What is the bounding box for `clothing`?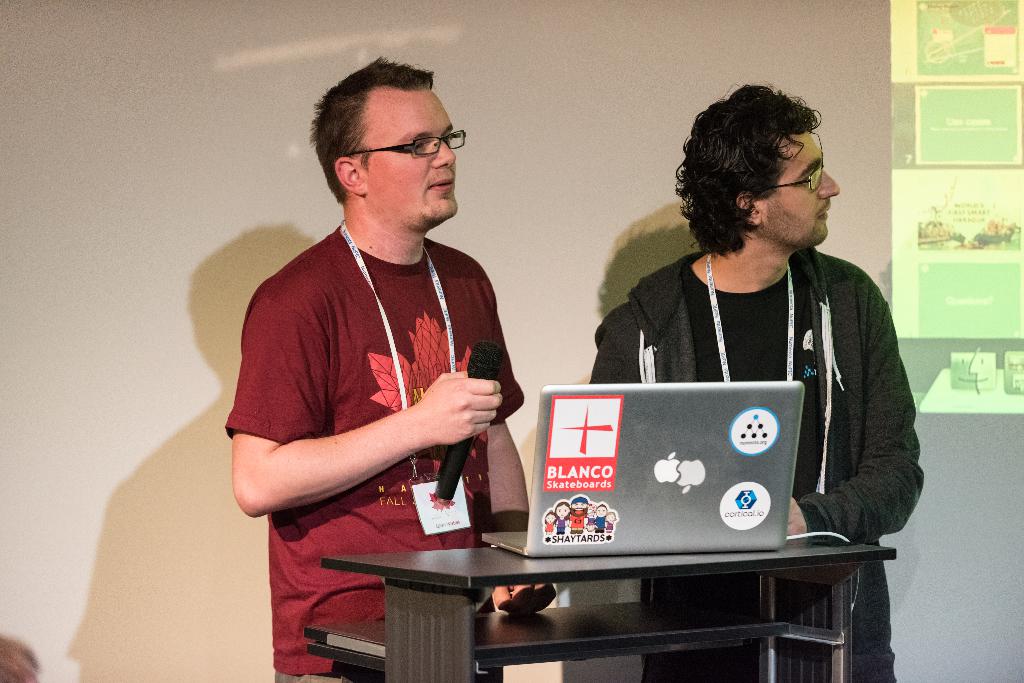
box=[226, 223, 521, 682].
